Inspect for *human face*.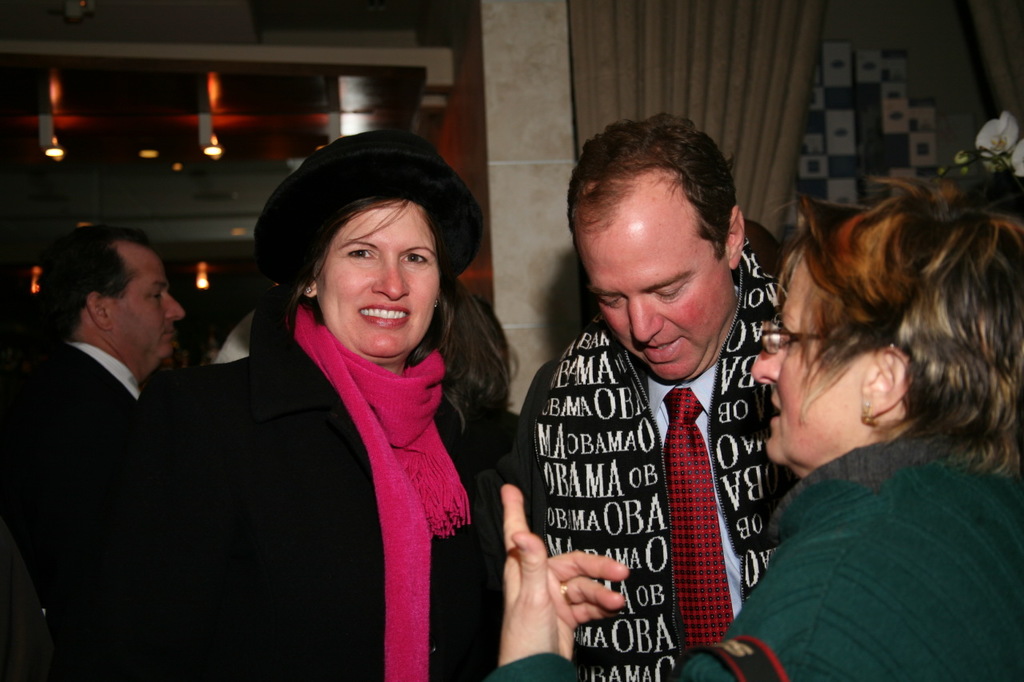
Inspection: 109/246/188/354.
